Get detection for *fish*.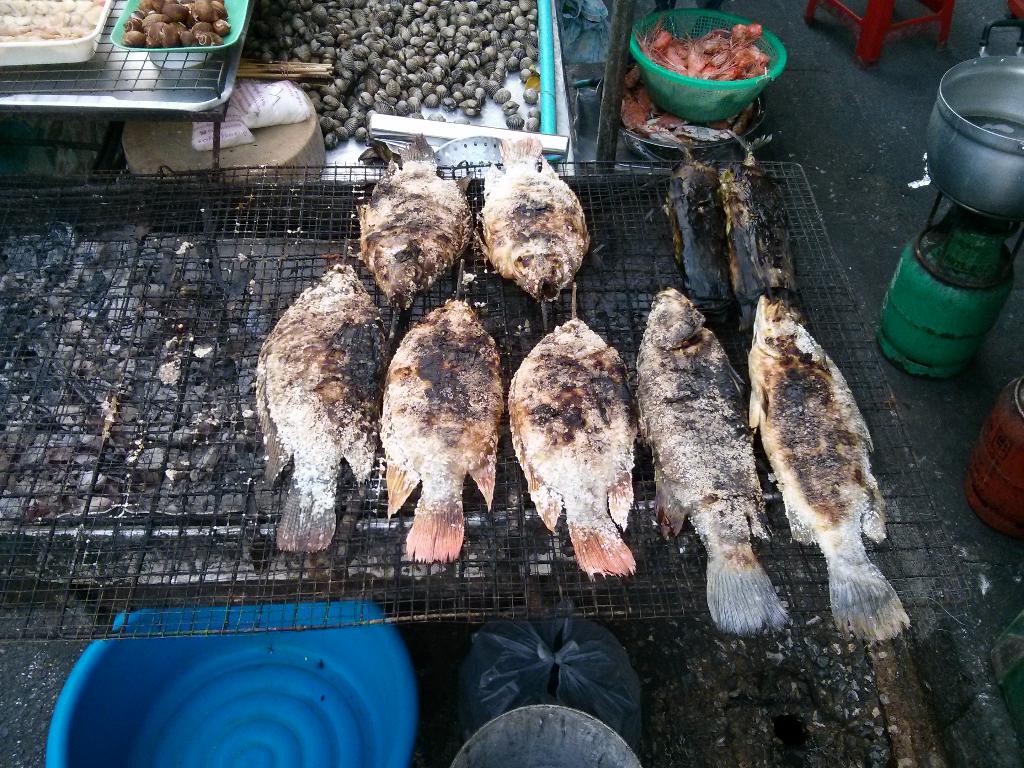
Detection: select_region(507, 323, 627, 577).
